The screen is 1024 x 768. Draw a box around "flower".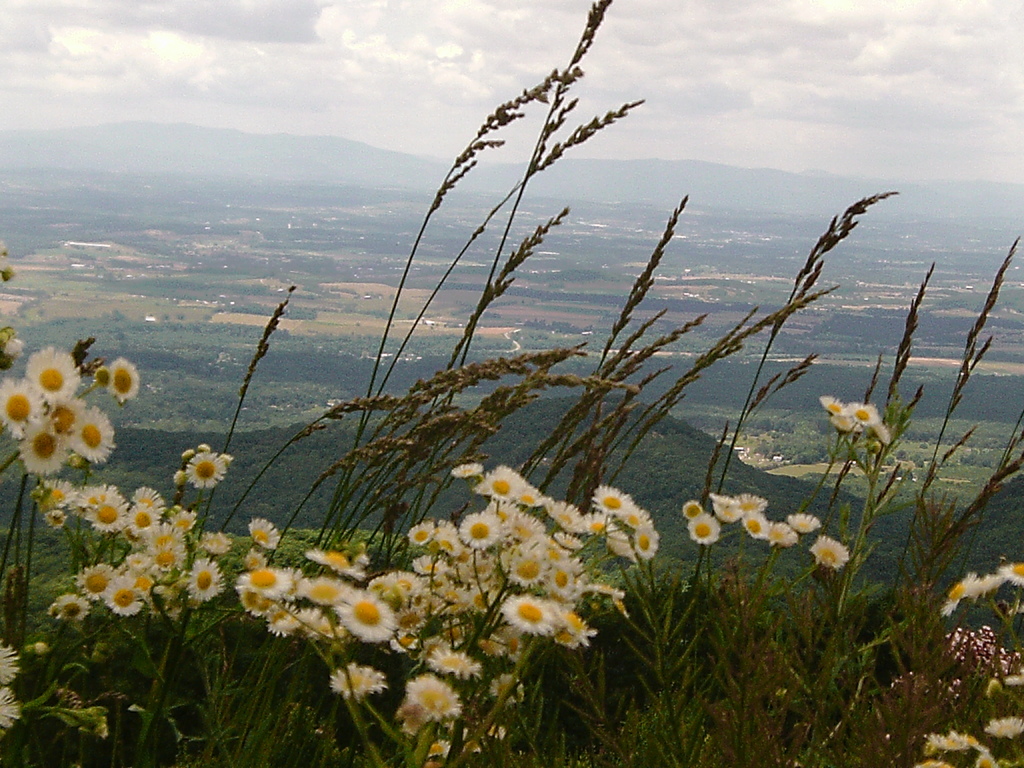
0 379 44 443.
